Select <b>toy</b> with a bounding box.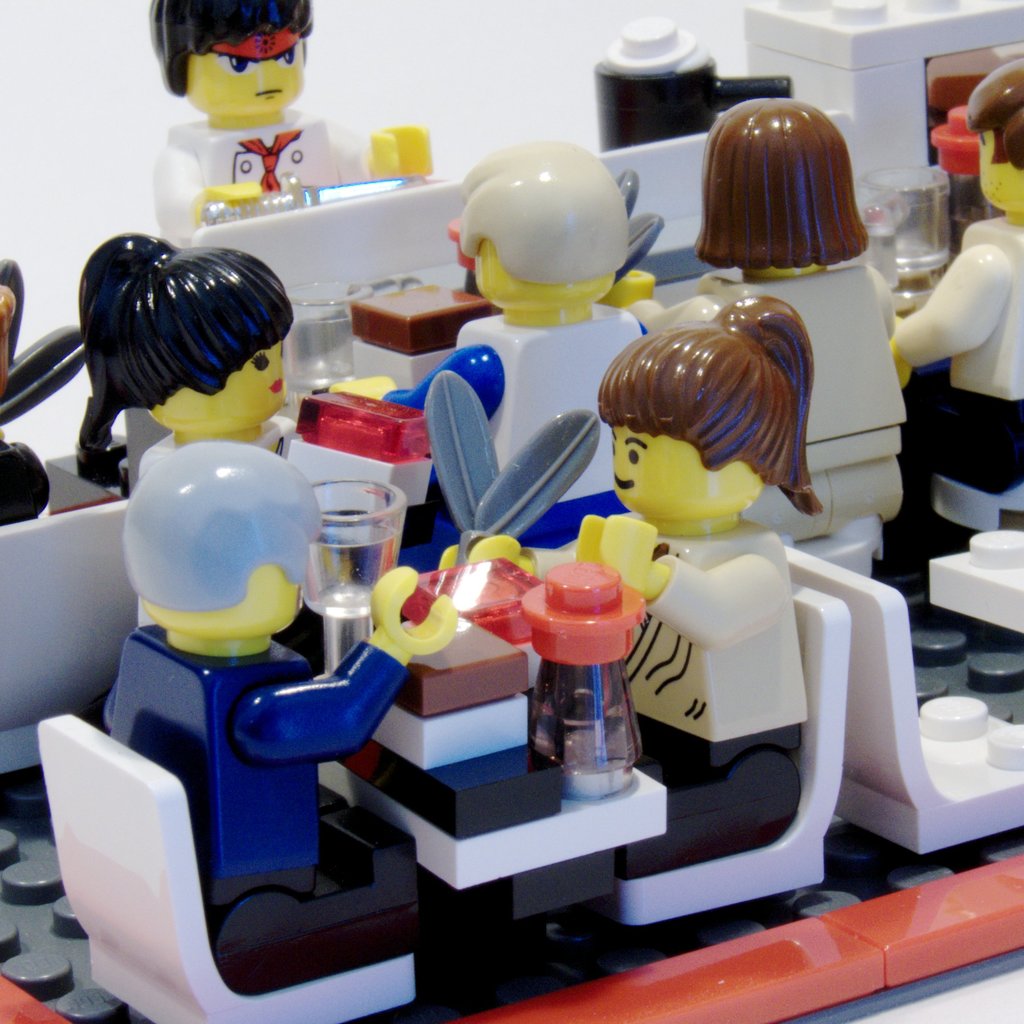
bbox(904, 620, 1021, 722).
